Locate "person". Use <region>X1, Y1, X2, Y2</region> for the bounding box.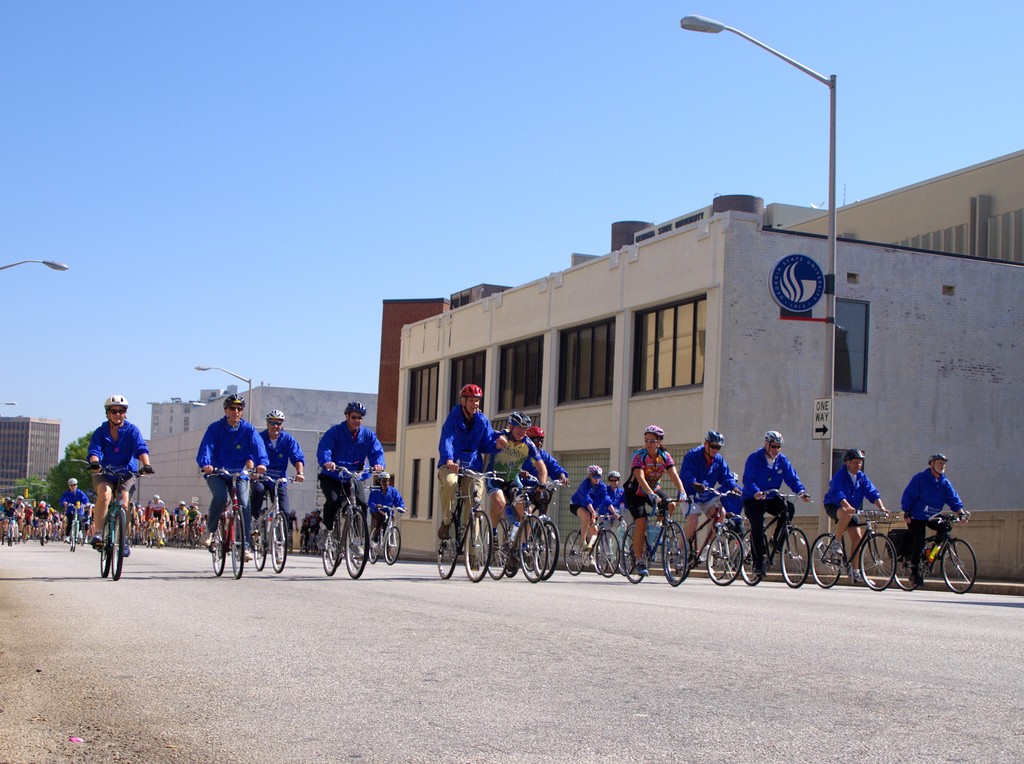
<region>368, 470, 408, 542</region>.
